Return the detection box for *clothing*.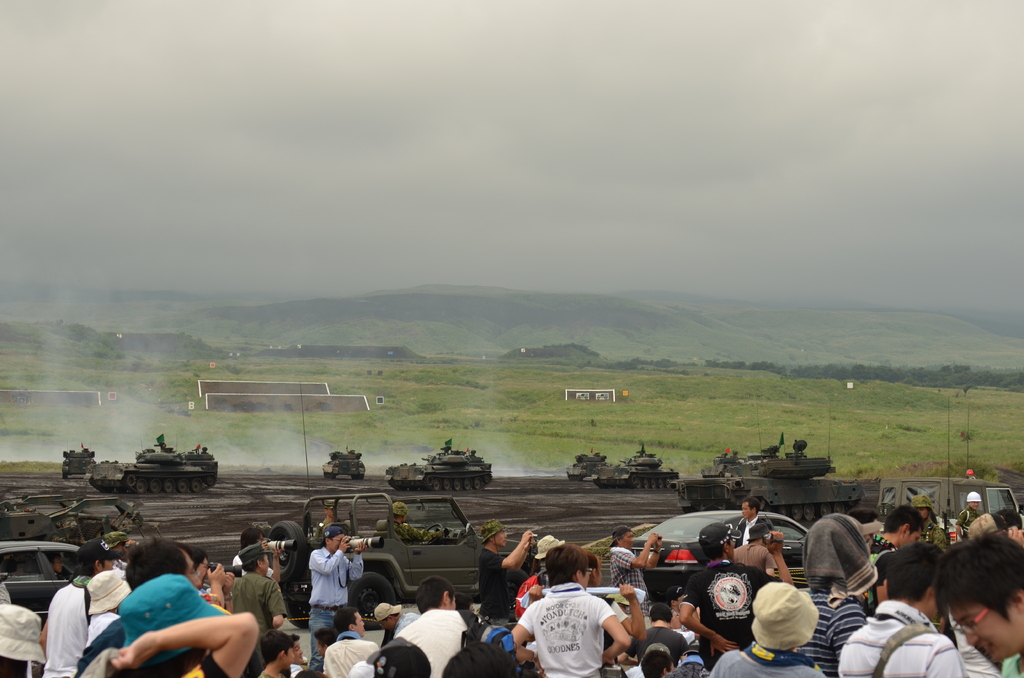
{"left": 515, "top": 589, "right": 626, "bottom": 666}.
